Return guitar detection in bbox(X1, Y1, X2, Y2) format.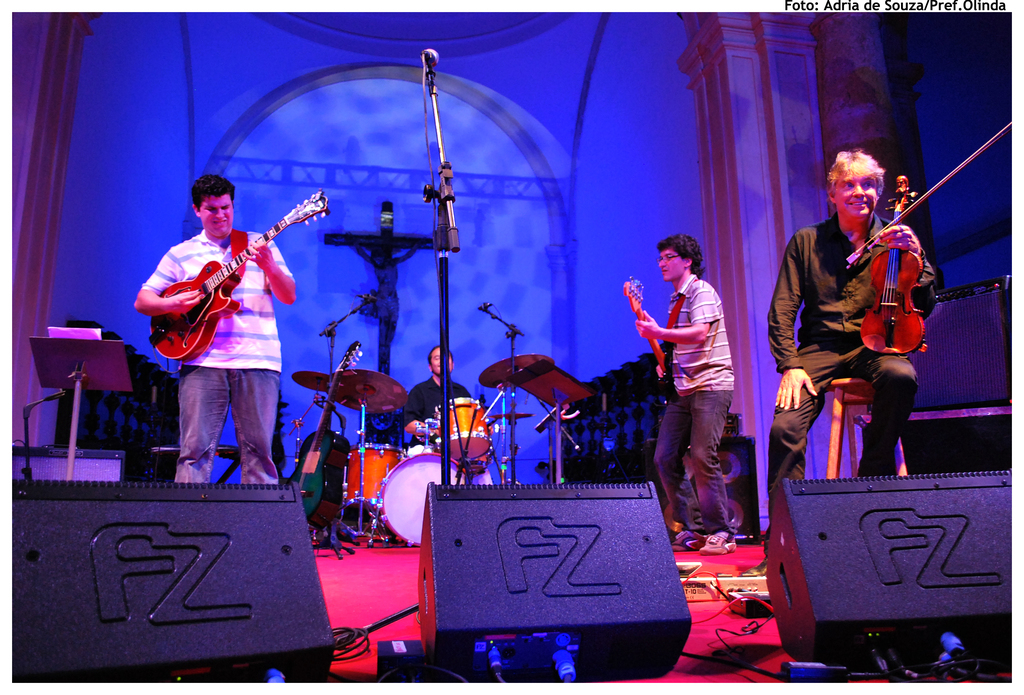
bbox(131, 187, 335, 373).
